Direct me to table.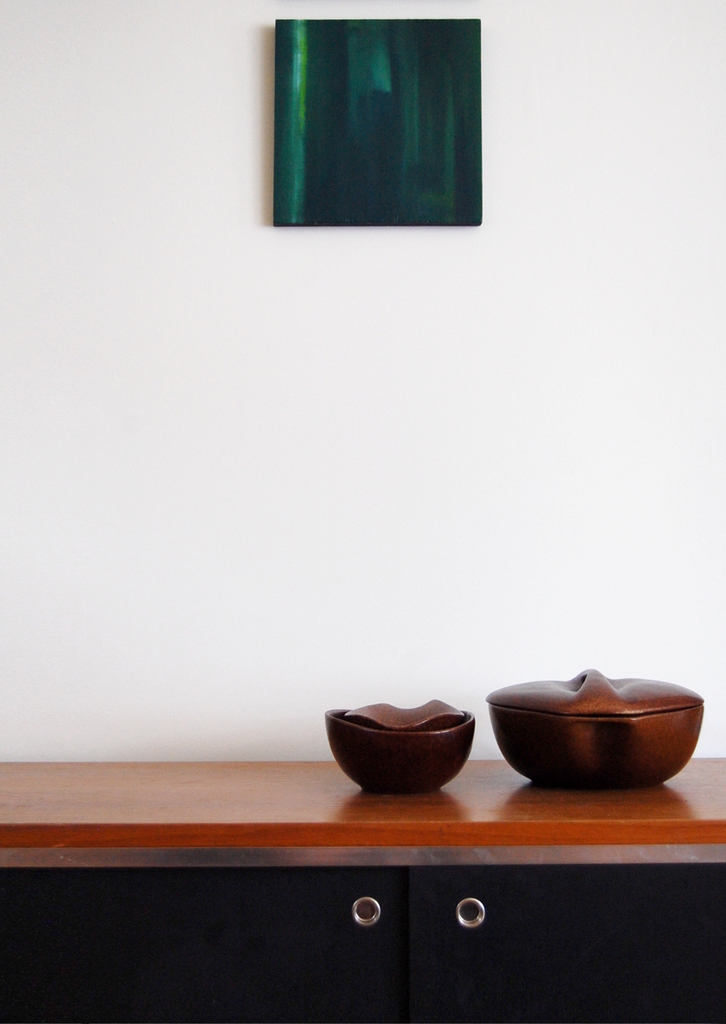
Direction: locate(0, 701, 725, 975).
